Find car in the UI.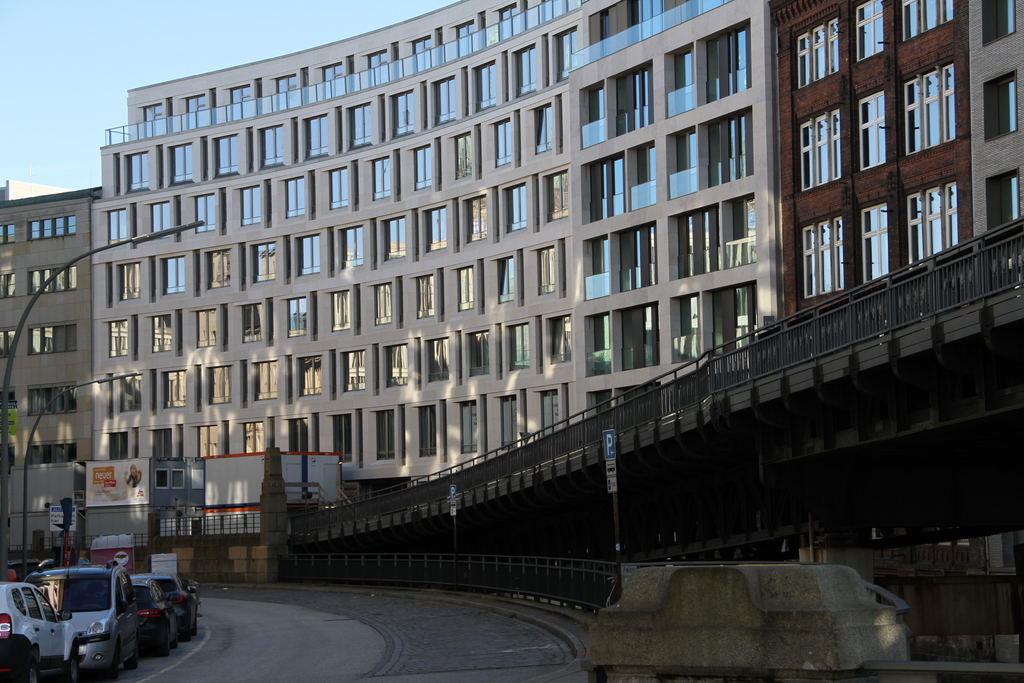
UI element at 33,562,139,681.
